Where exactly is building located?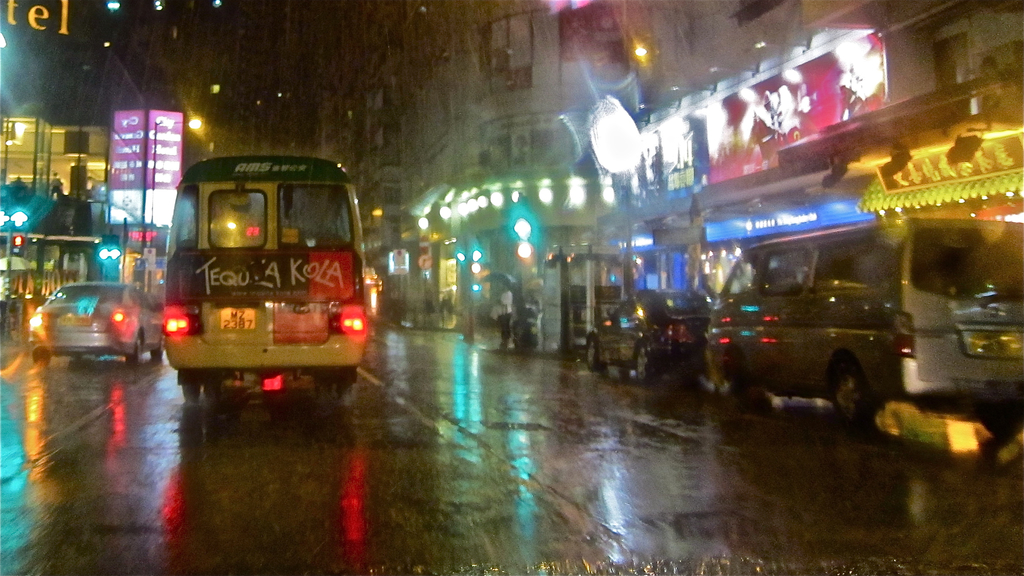
Its bounding box is [0, 0, 291, 329].
